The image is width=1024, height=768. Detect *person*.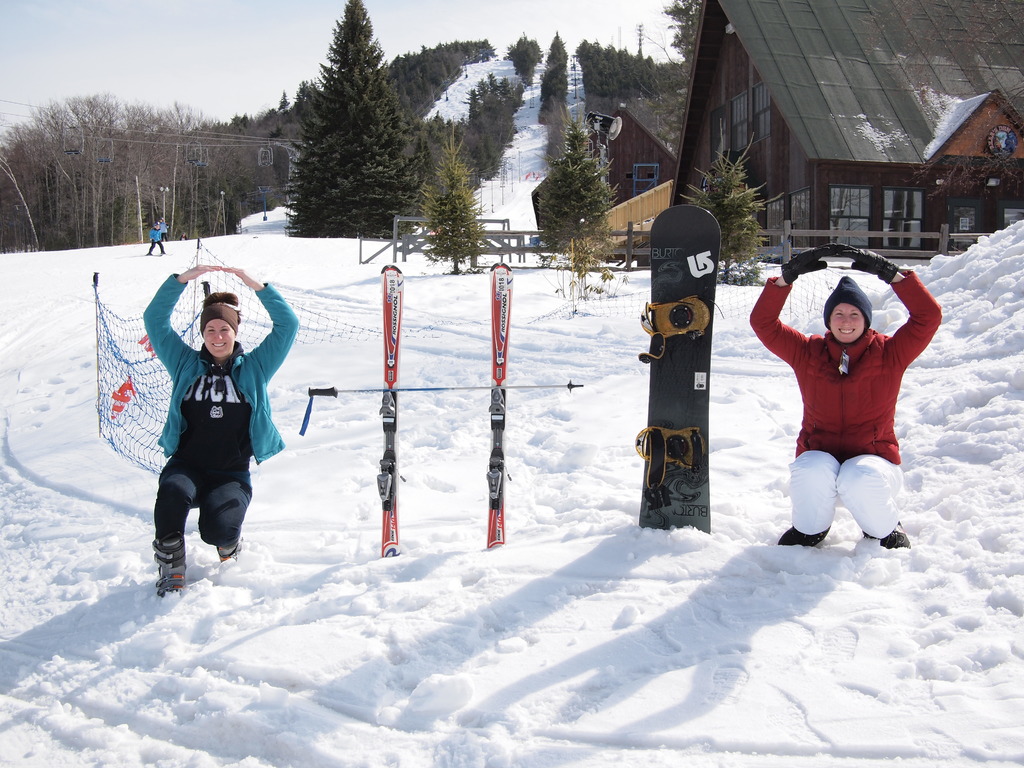
Detection: box(147, 221, 167, 255).
